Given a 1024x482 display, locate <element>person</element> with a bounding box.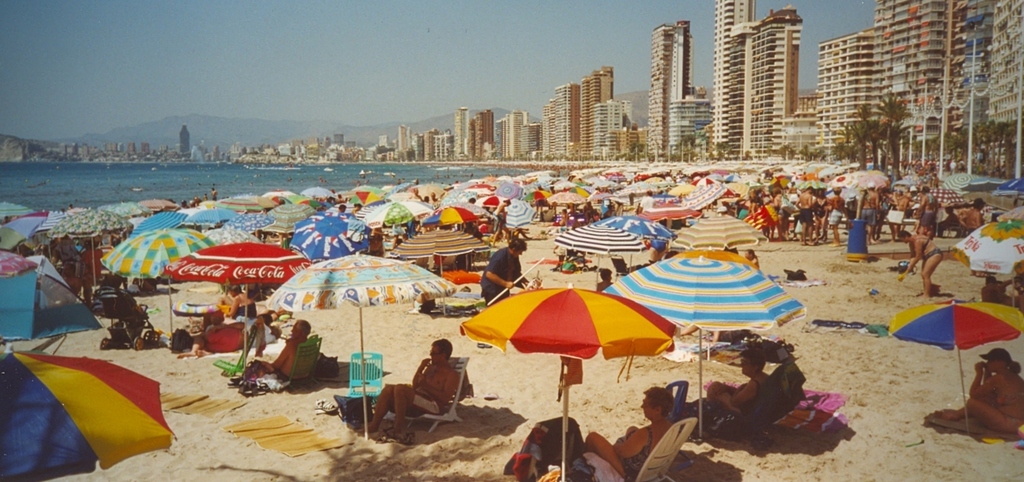
Located: {"x1": 750, "y1": 190, "x2": 767, "y2": 213}.
